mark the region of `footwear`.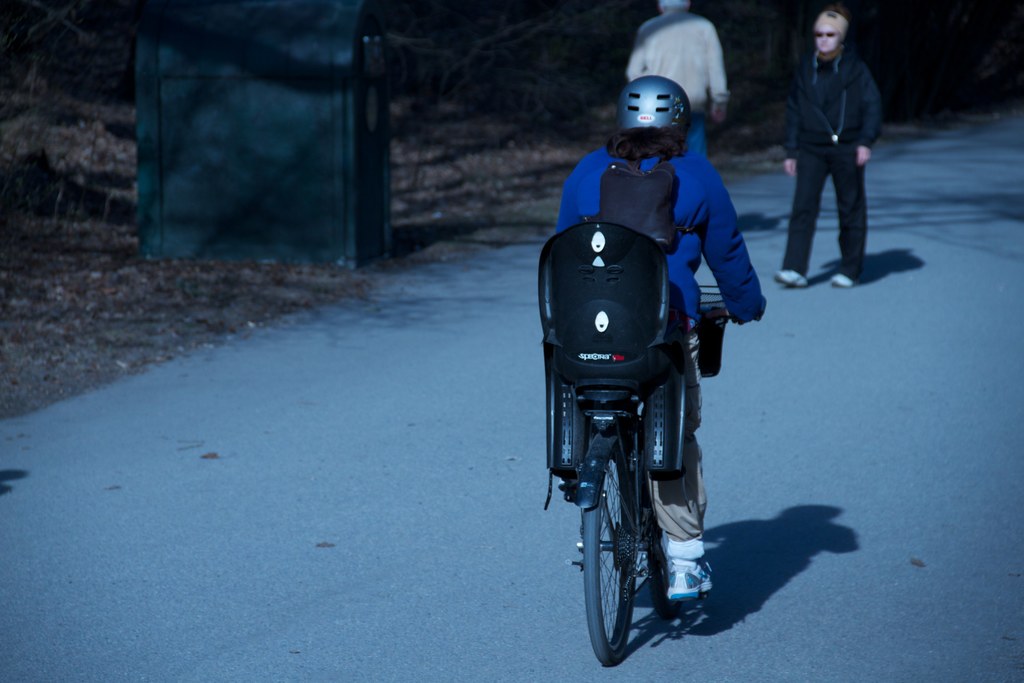
Region: left=772, top=268, right=814, bottom=289.
